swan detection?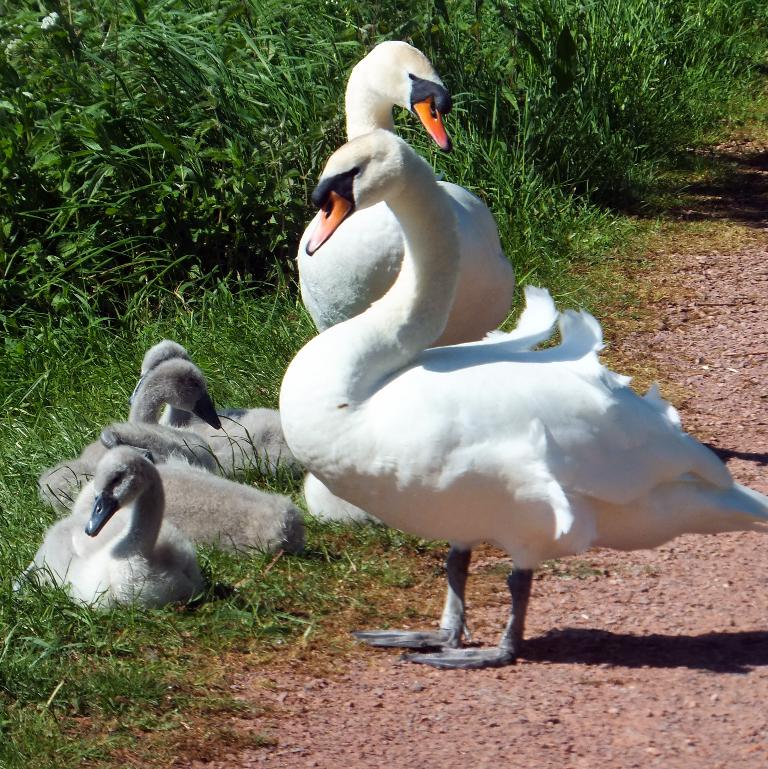
(x1=276, y1=127, x2=767, y2=676)
